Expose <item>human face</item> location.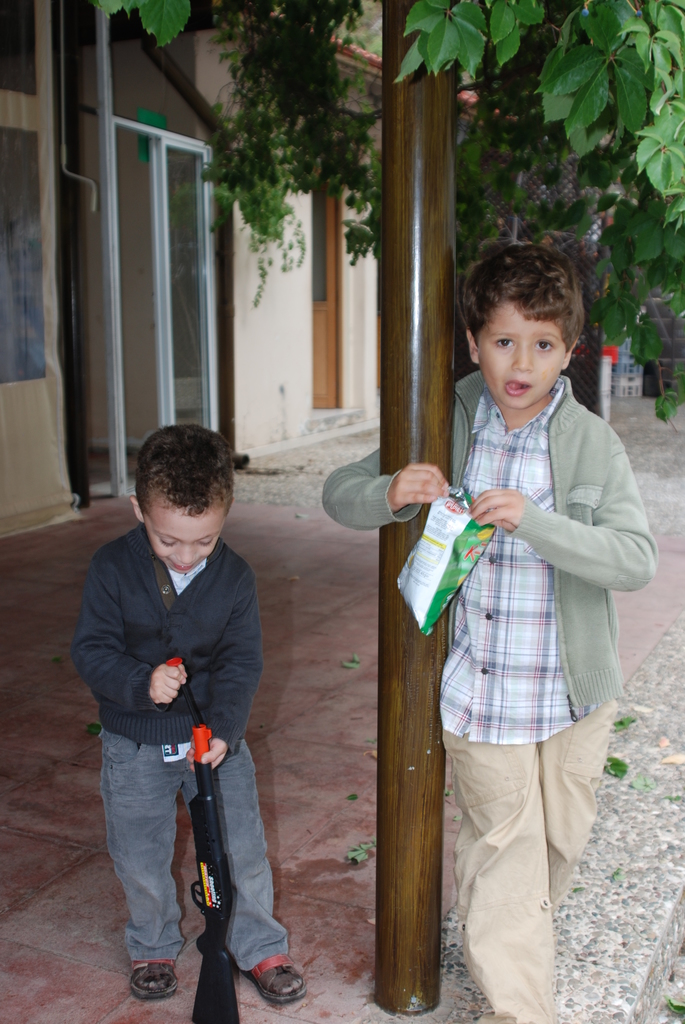
Exposed at (146, 502, 224, 577).
